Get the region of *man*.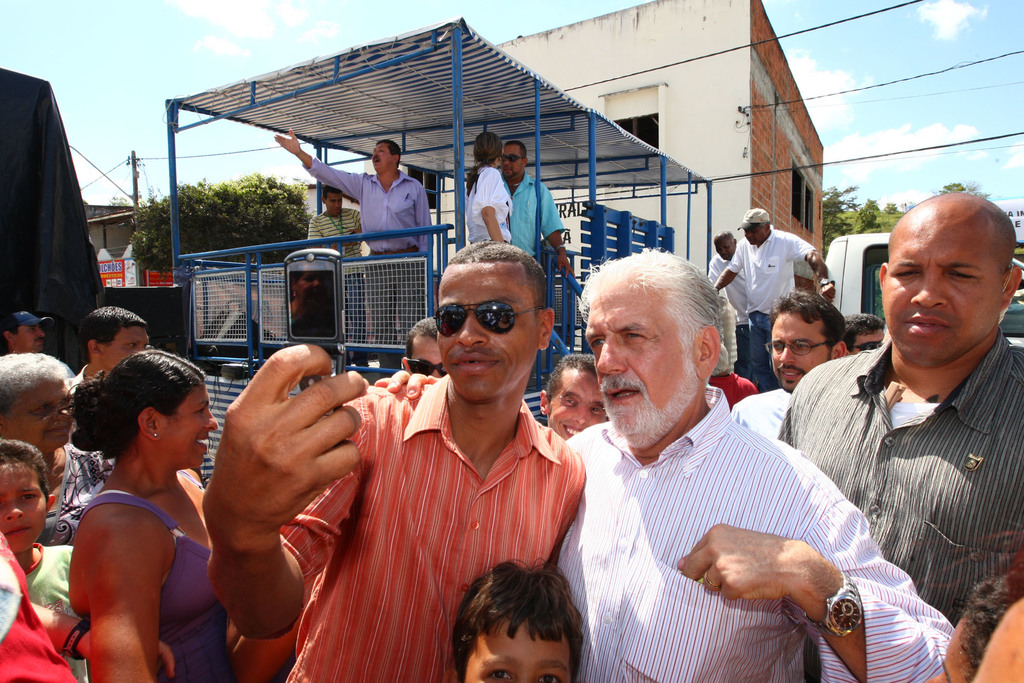
l=537, t=351, r=611, b=446.
